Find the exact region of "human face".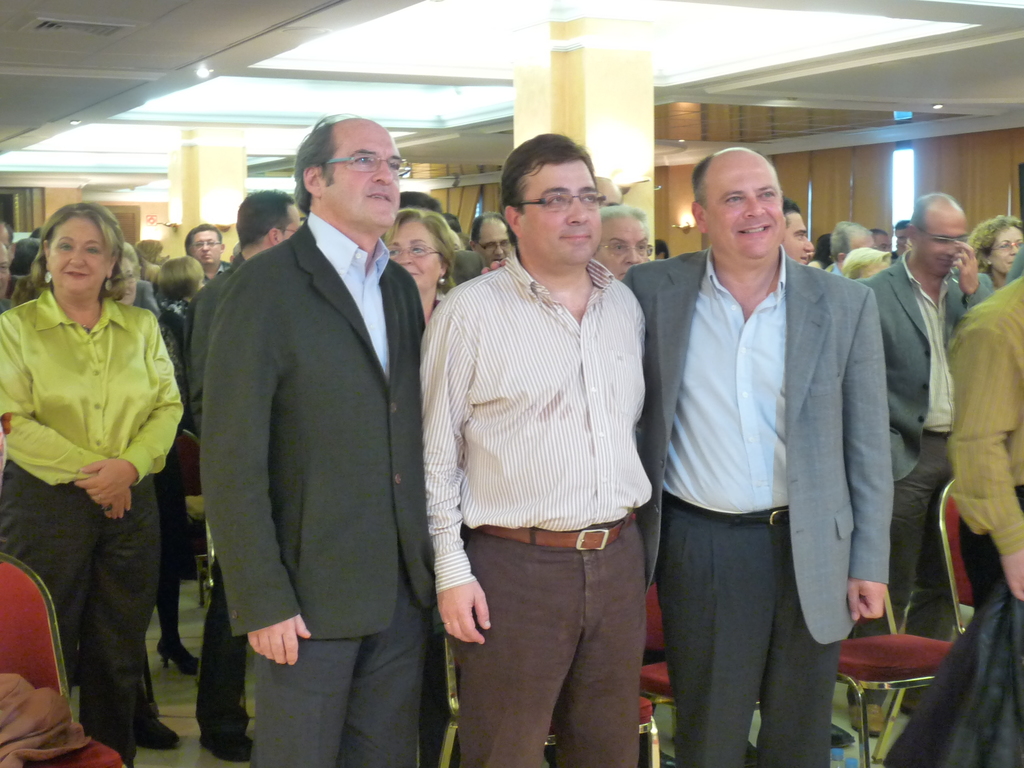
Exact region: rect(906, 218, 966, 273).
